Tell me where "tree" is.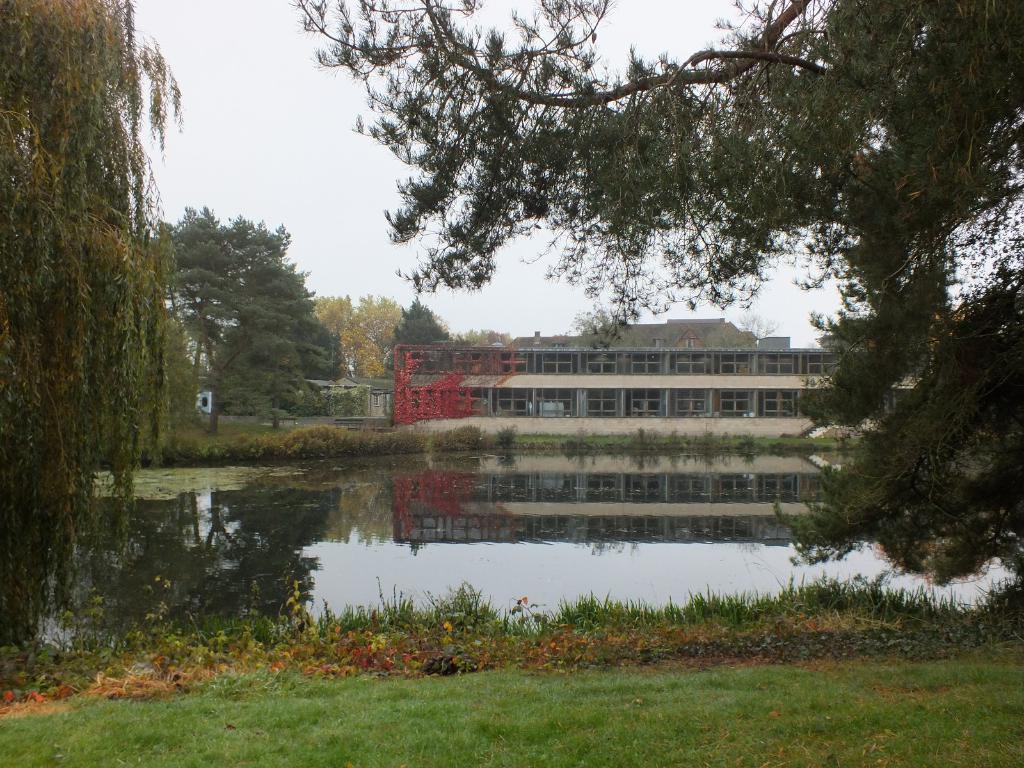
"tree" is at 0/0/196/497.
